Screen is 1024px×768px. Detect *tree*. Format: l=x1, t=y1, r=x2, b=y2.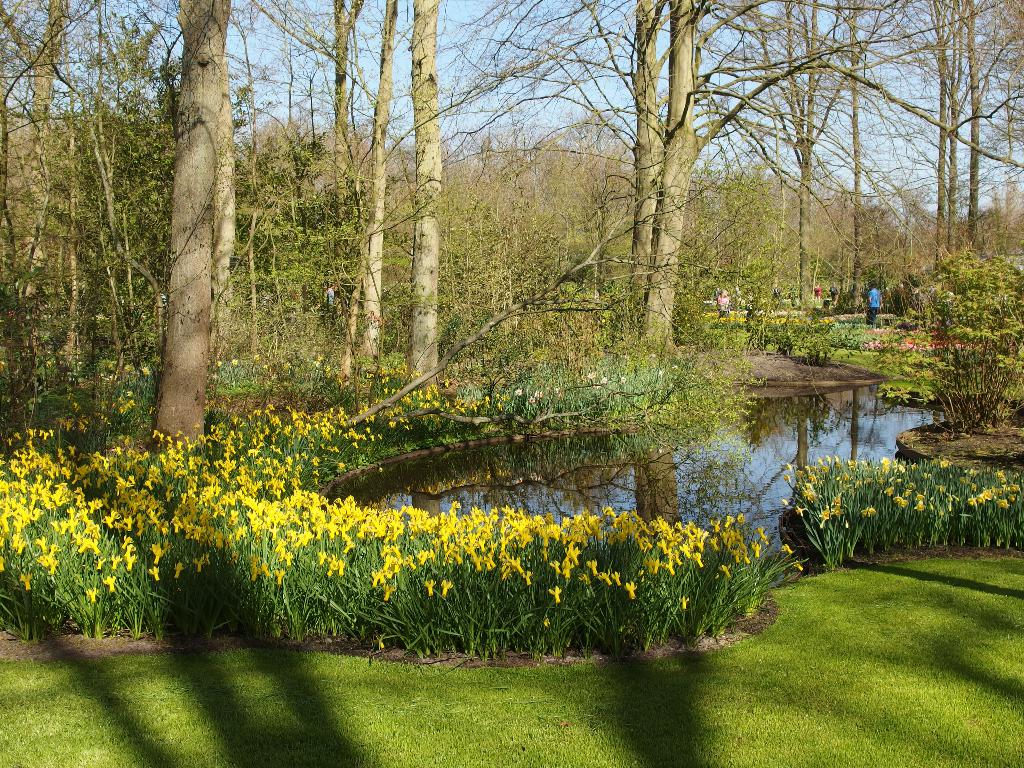
l=947, t=0, r=973, b=257.
